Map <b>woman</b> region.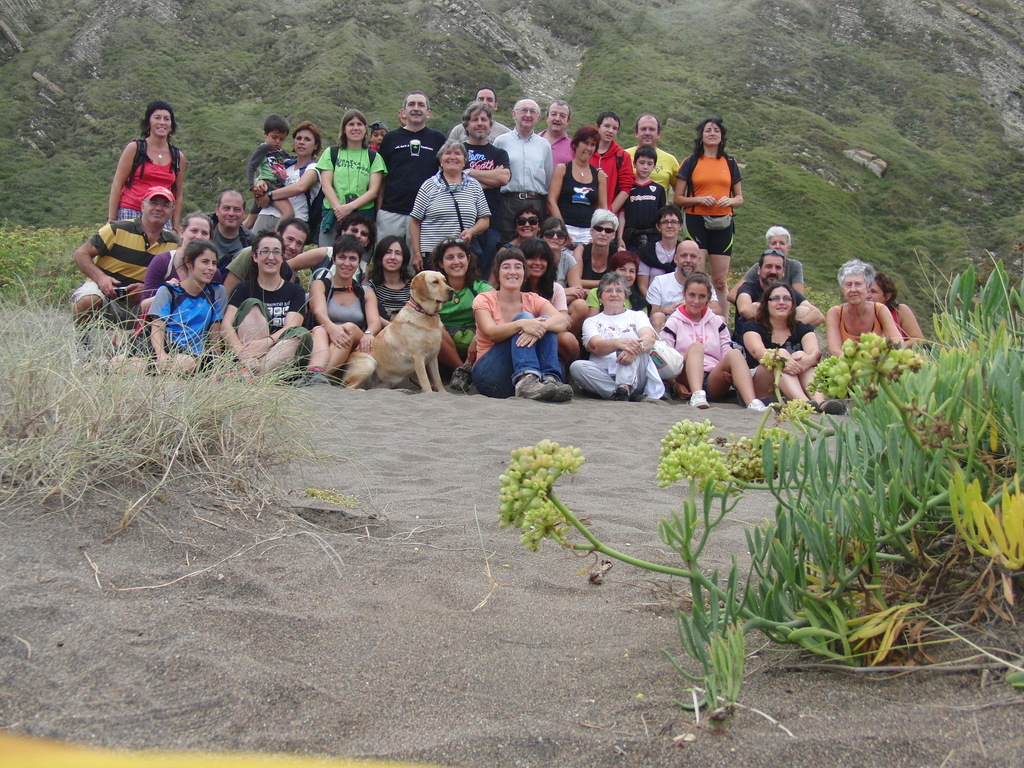
Mapped to bbox(419, 241, 492, 373).
